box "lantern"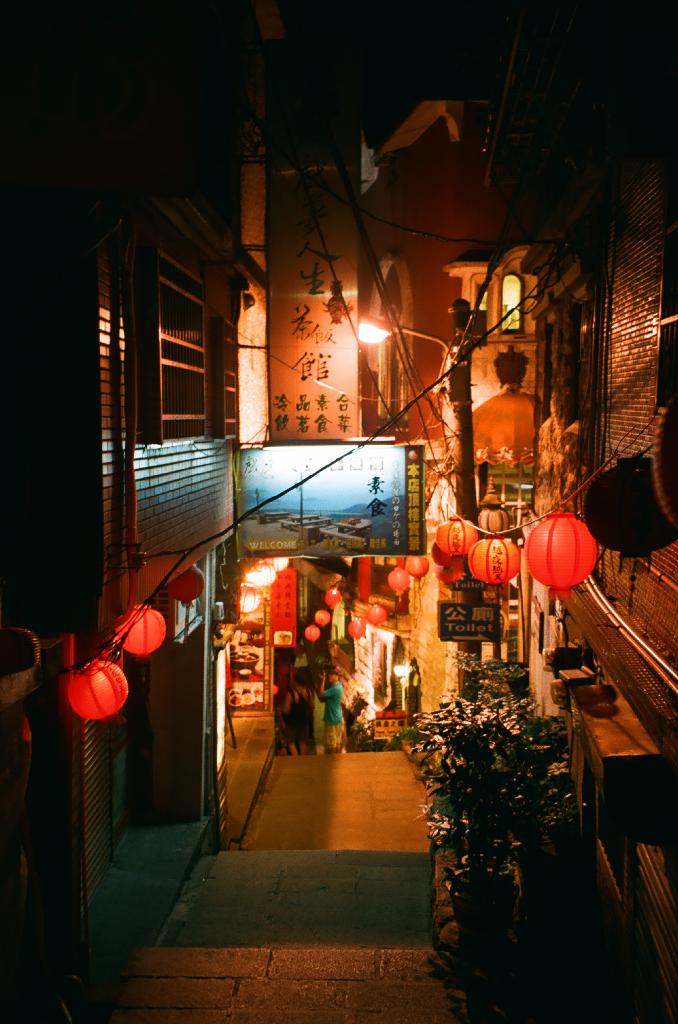
(x1=274, y1=553, x2=288, y2=571)
